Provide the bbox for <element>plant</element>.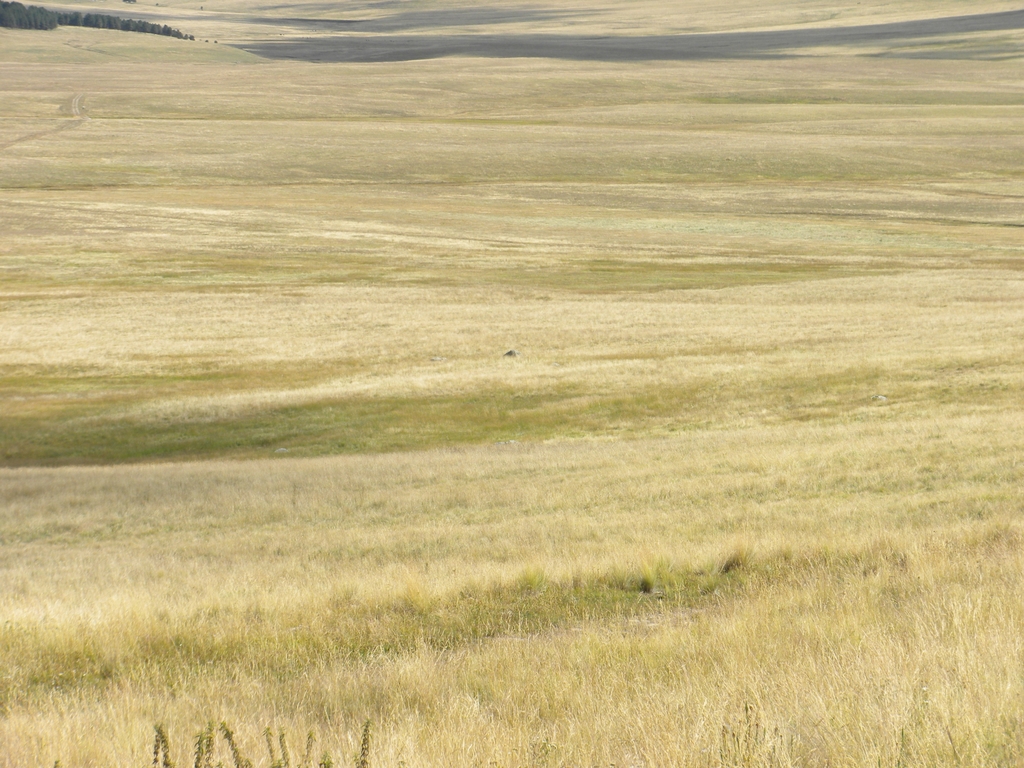
detection(294, 723, 318, 765).
